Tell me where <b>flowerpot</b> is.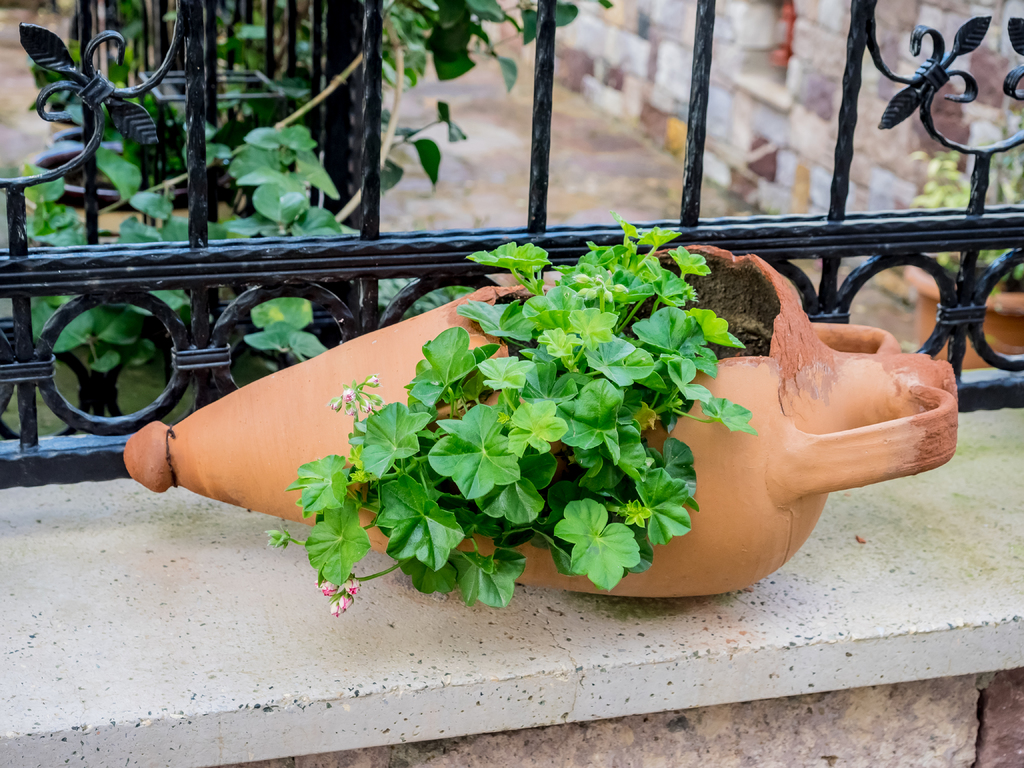
<b>flowerpot</b> is at left=128, top=182, right=908, bottom=573.
